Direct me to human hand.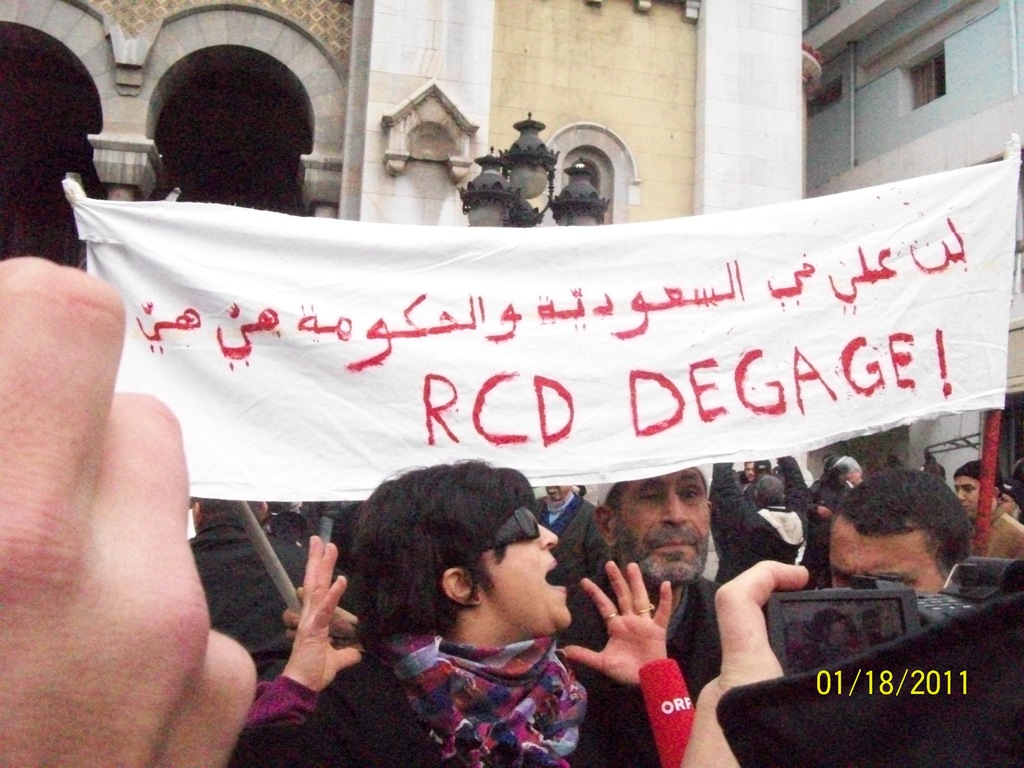
Direction: [559,556,674,689].
